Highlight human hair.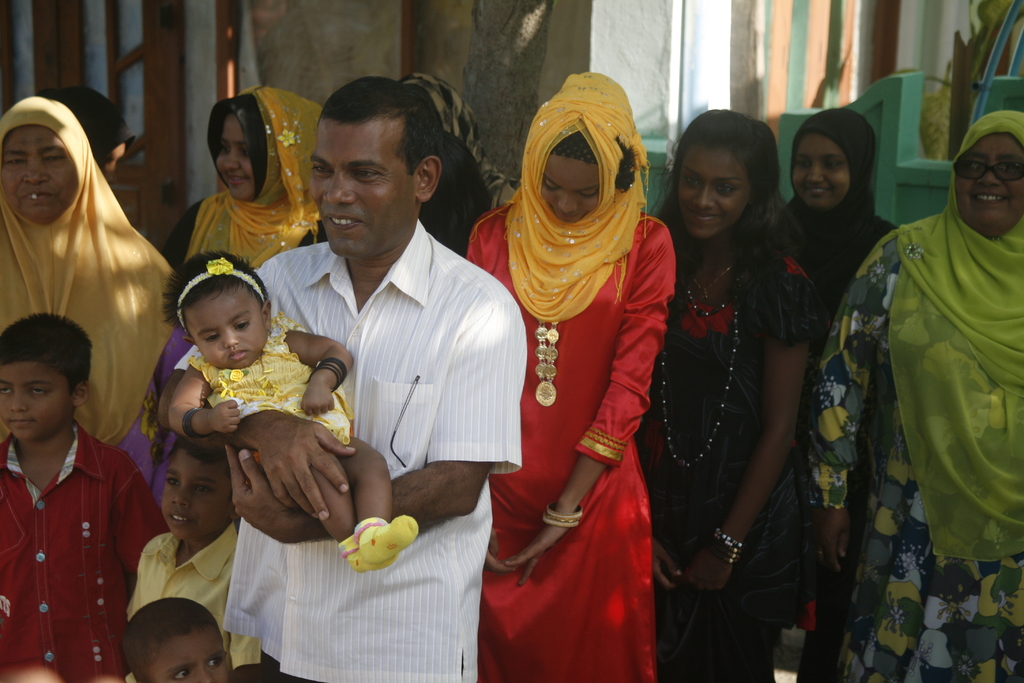
Highlighted region: select_region(161, 250, 273, 343).
